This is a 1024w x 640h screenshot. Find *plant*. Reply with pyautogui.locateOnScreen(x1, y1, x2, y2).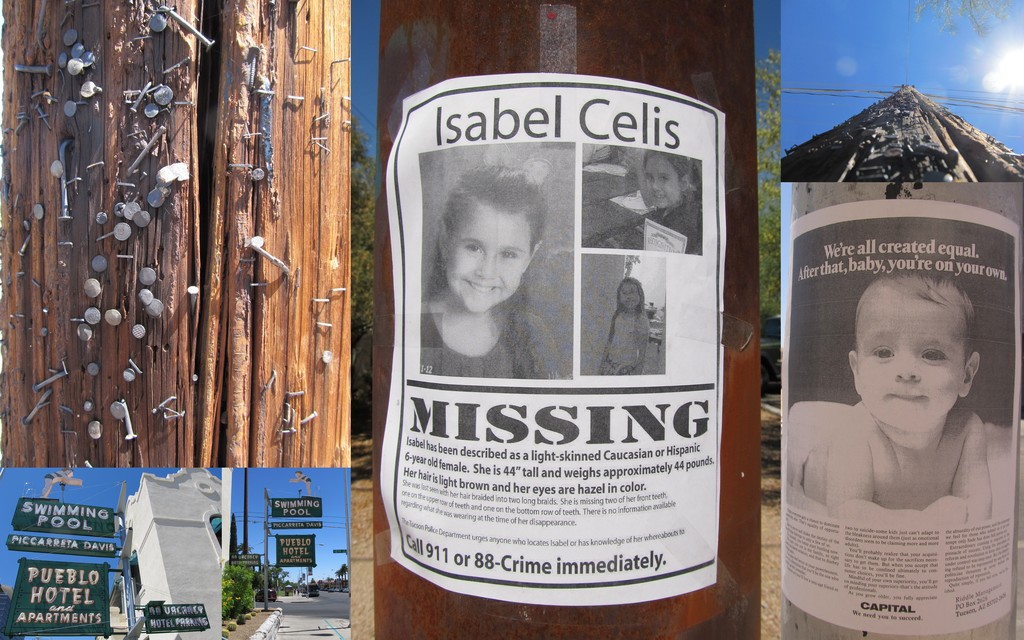
pyautogui.locateOnScreen(229, 624, 234, 630).
